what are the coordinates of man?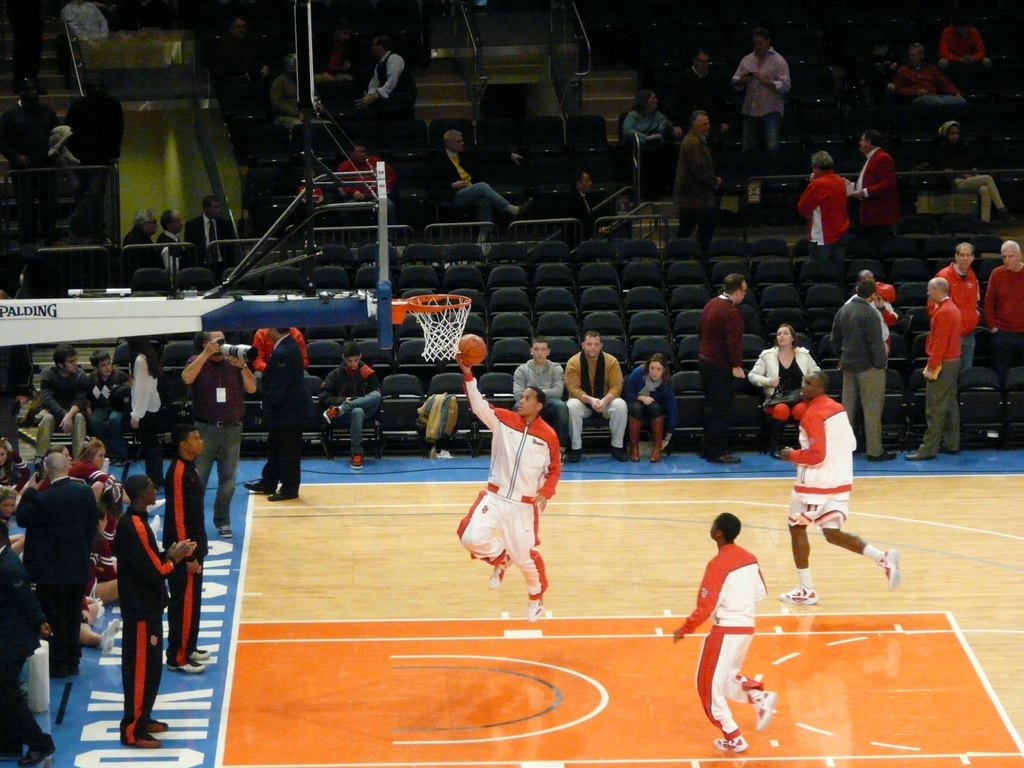
<bbox>116, 472, 197, 750</bbox>.
